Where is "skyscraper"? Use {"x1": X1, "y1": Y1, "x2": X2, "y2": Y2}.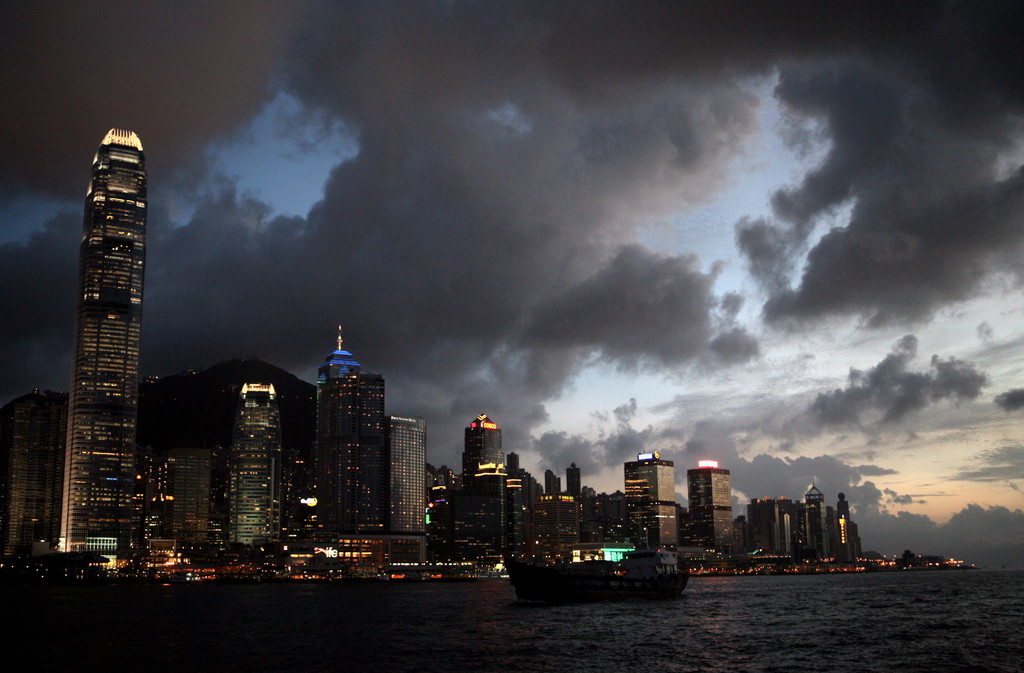
{"x1": 392, "y1": 411, "x2": 429, "y2": 540}.
